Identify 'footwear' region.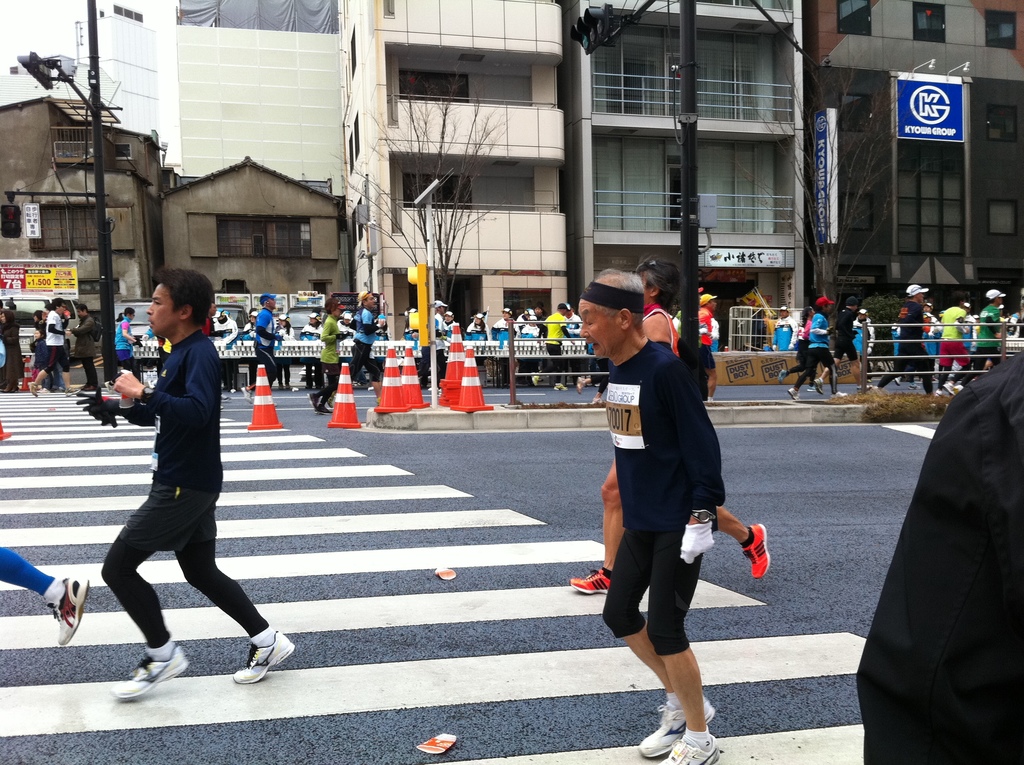
Region: (305,391,332,414).
